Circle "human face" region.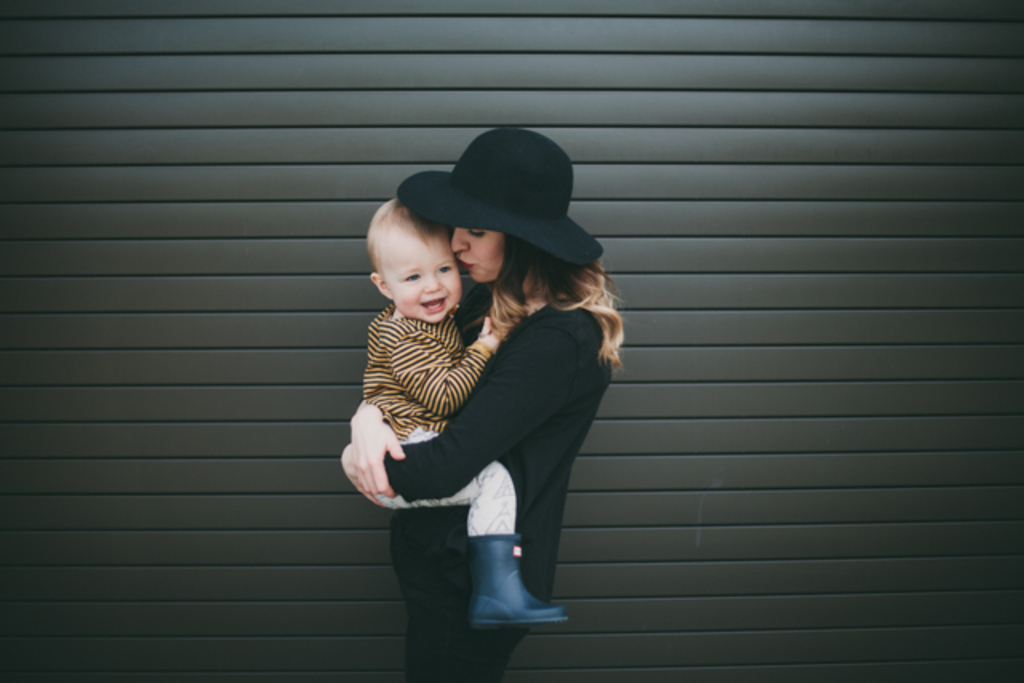
Region: detection(387, 234, 464, 328).
